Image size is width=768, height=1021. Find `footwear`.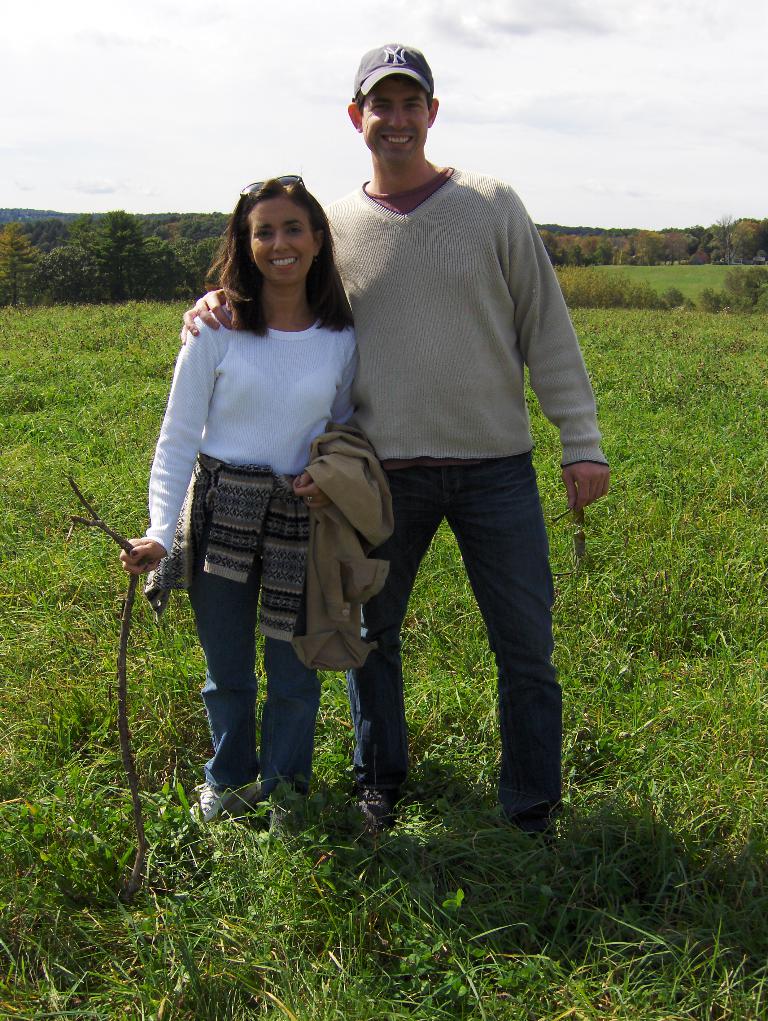
locate(266, 775, 320, 828).
